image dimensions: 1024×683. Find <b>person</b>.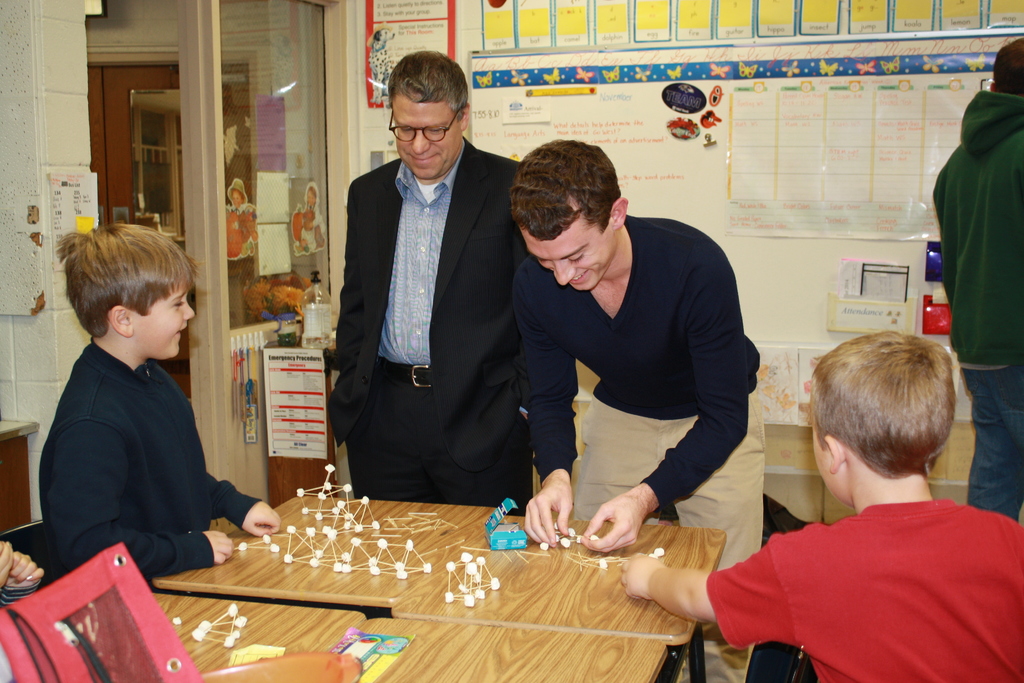
<region>292, 185, 331, 250</region>.
